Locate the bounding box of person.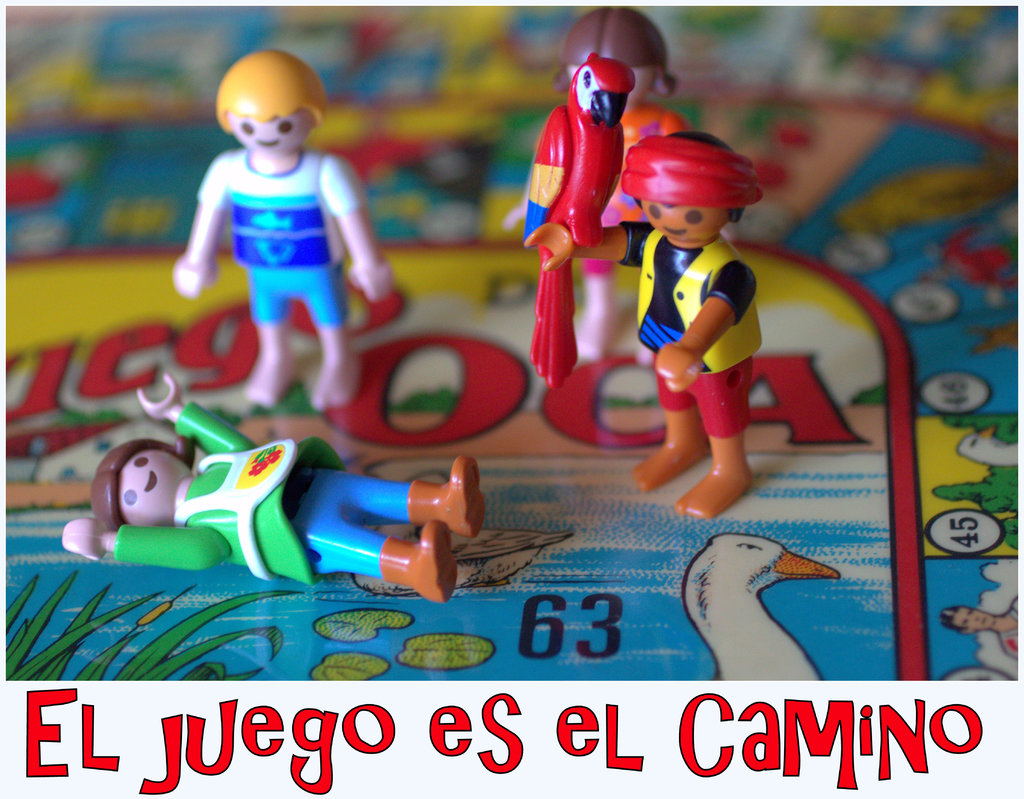
Bounding box: left=940, top=595, right=1023, bottom=659.
